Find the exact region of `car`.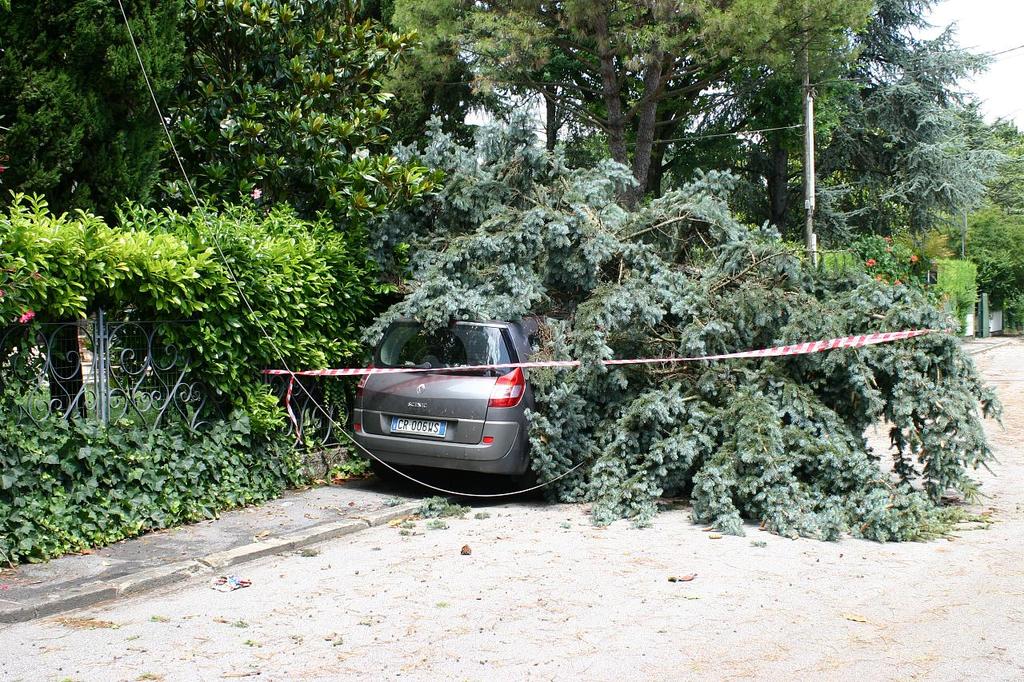
Exact region: 351:315:570:481.
